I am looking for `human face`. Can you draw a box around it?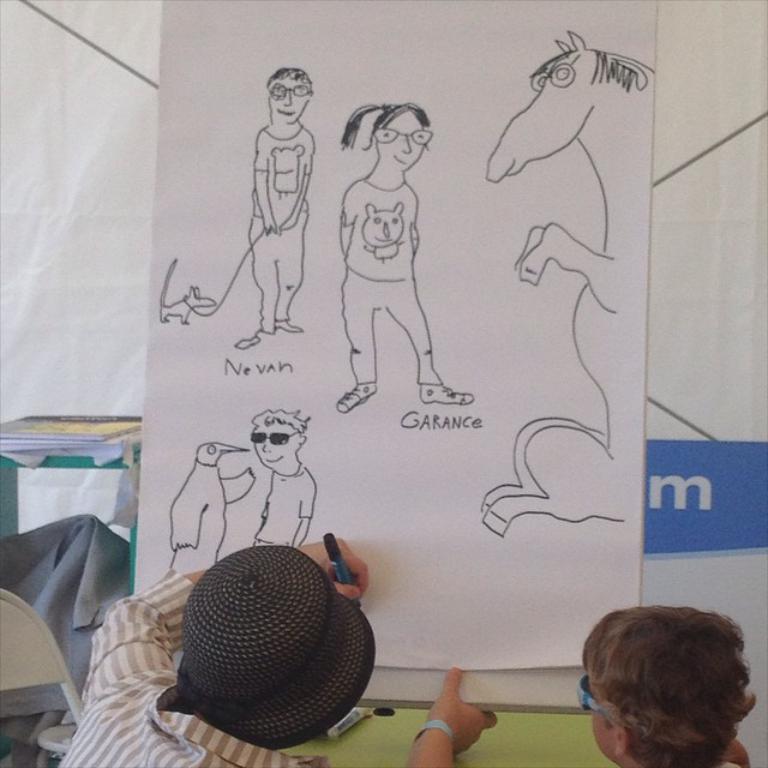
Sure, the bounding box is bbox(251, 418, 296, 469).
